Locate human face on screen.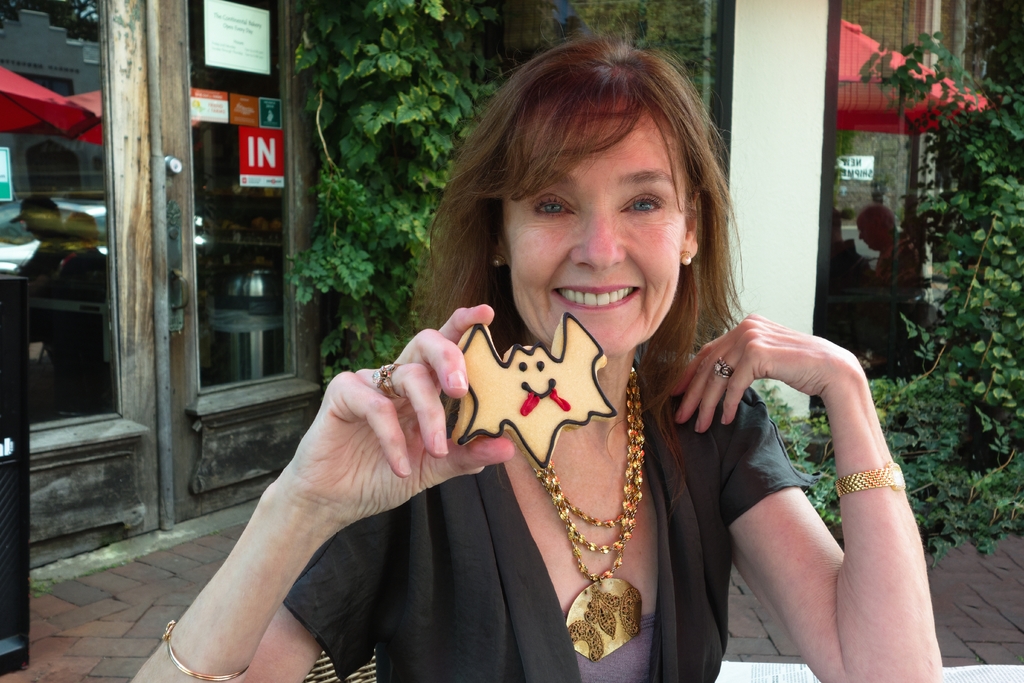
On screen at <box>506,101,687,356</box>.
